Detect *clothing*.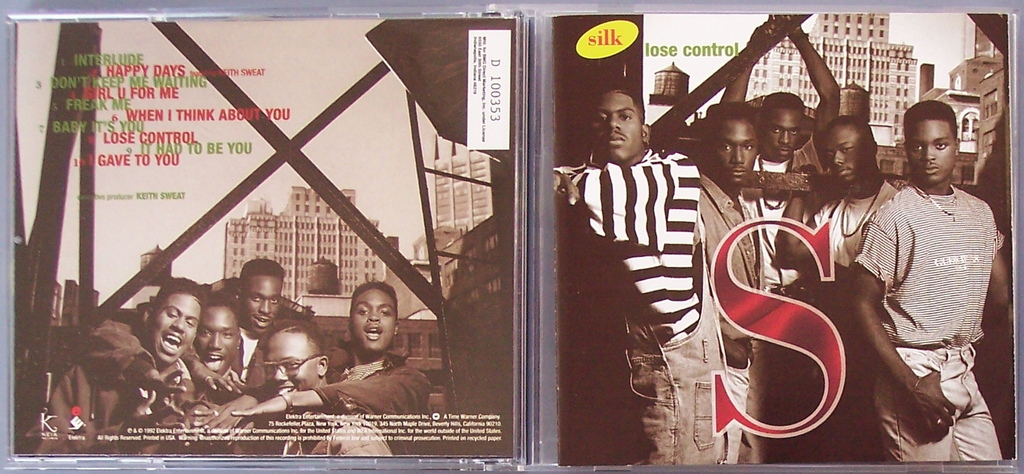
Detected at bbox(804, 170, 904, 317).
